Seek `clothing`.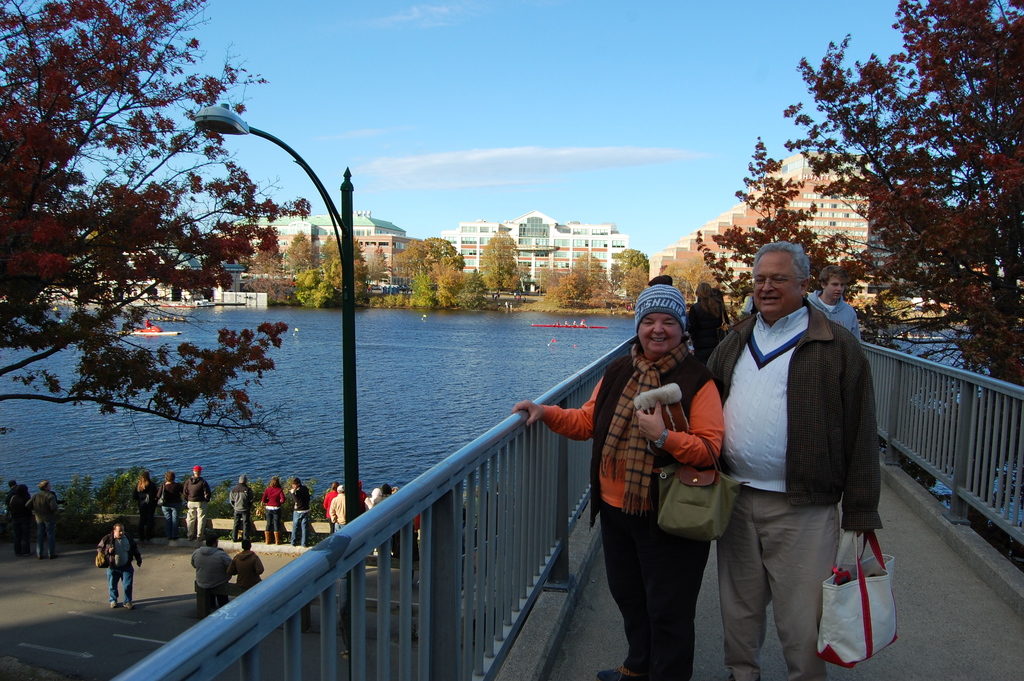
bbox(228, 551, 264, 596).
